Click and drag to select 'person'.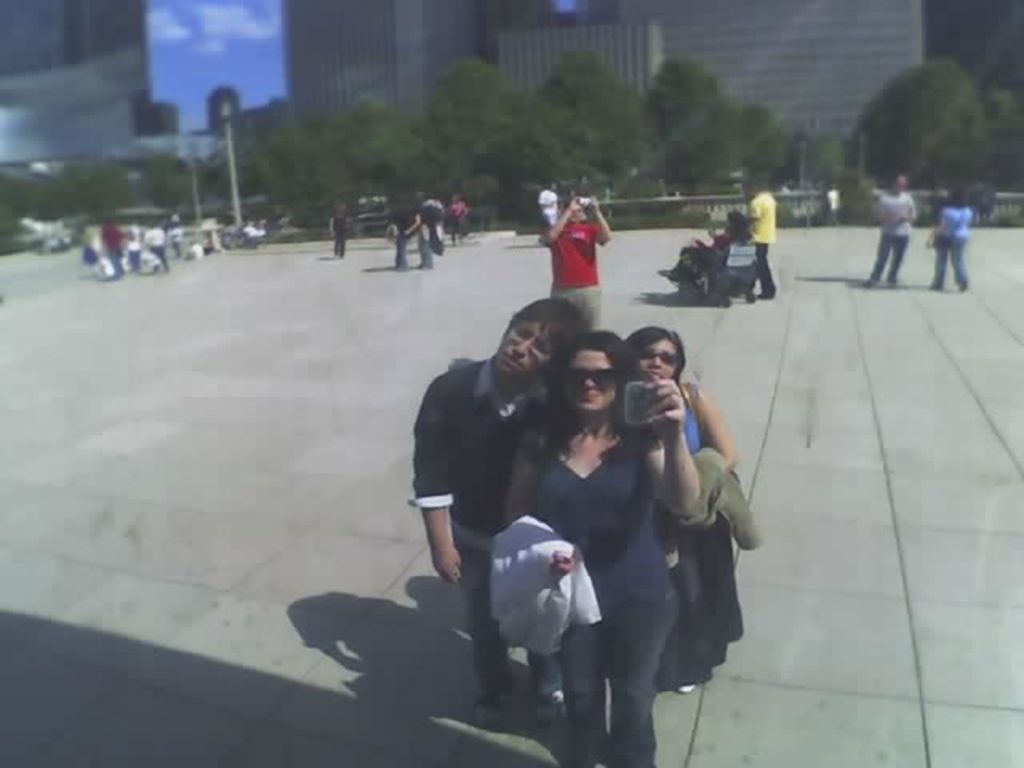
Selection: [x1=101, y1=213, x2=125, y2=272].
